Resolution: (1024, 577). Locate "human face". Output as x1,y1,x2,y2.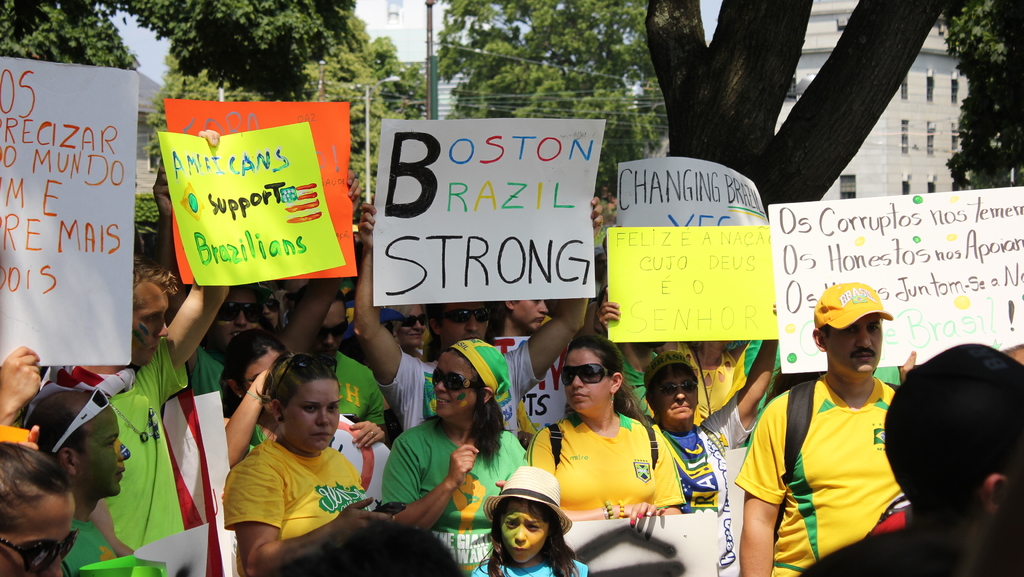
134,294,166,362.
